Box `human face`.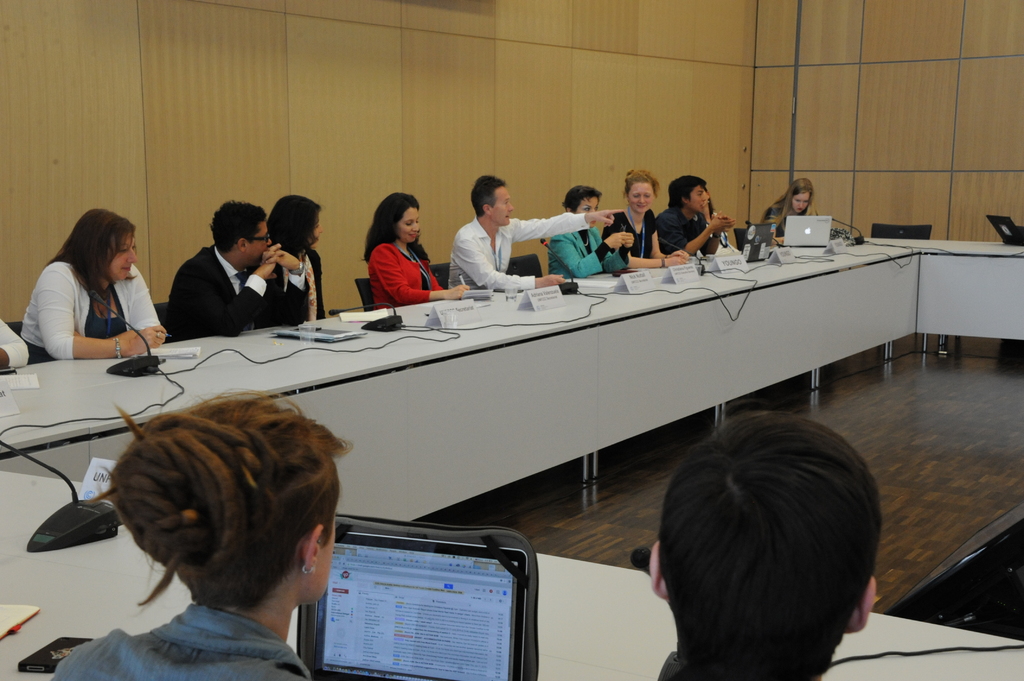
(488, 184, 513, 225).
